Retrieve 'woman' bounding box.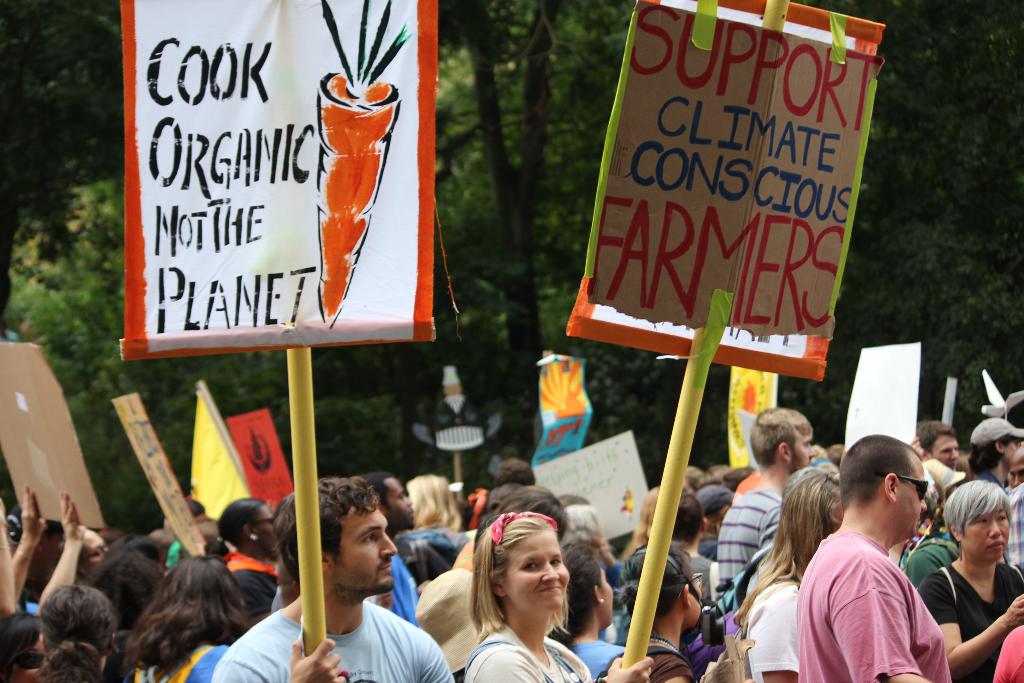
Bounding box: [x1=535, y1=541, x2=634, y2=682].
